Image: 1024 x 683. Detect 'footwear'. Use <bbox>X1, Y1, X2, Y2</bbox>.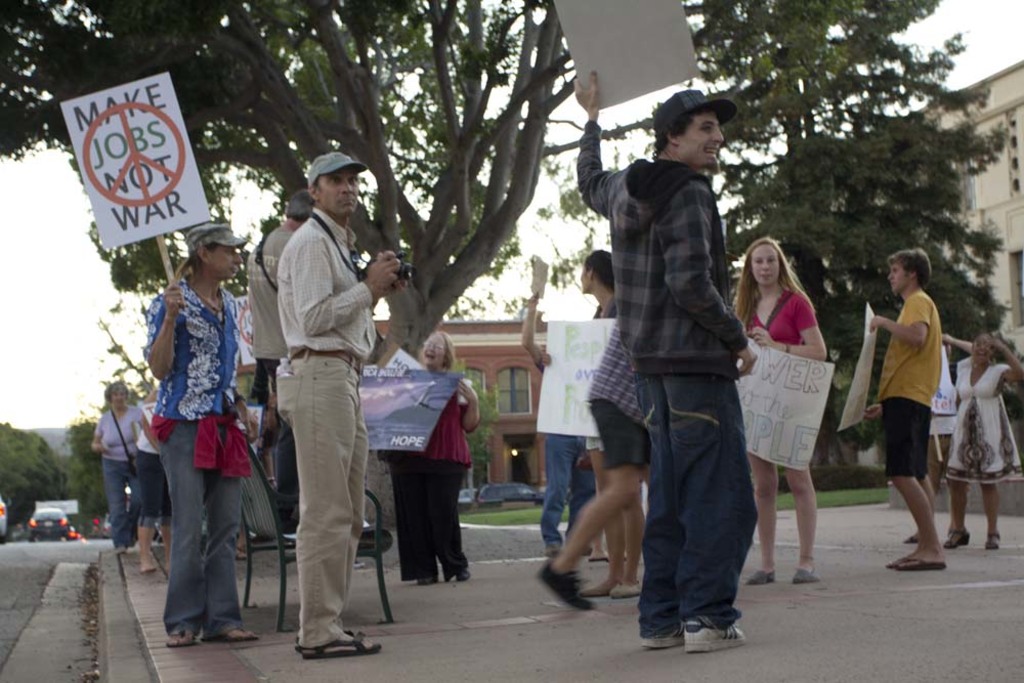
<bbox>792, 570, 827, 588</bbox>.
